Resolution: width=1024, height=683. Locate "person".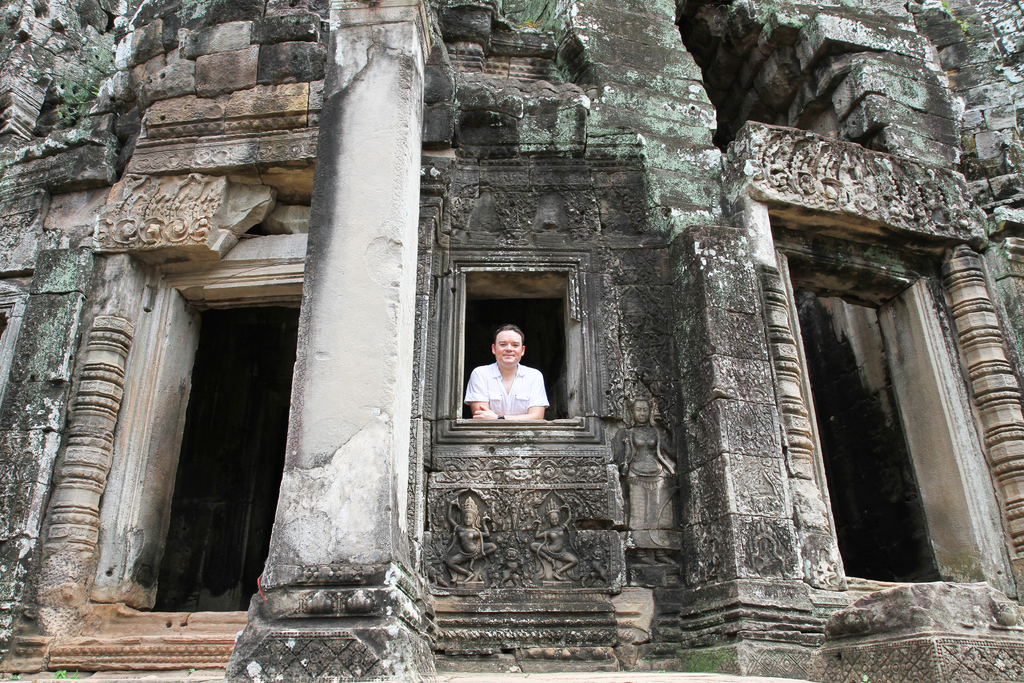
box(476, 326, 549, 441).
